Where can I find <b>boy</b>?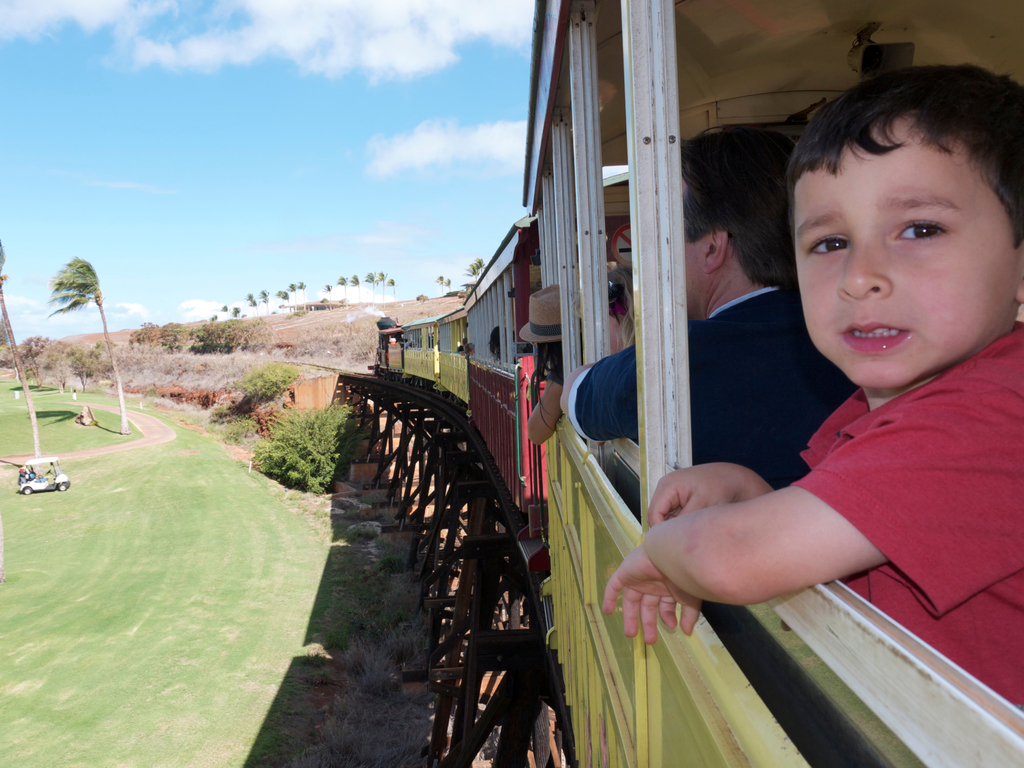
You can find it at {"x1": 615, "y1": 99, "x2": 1013, "y2": 689}.
